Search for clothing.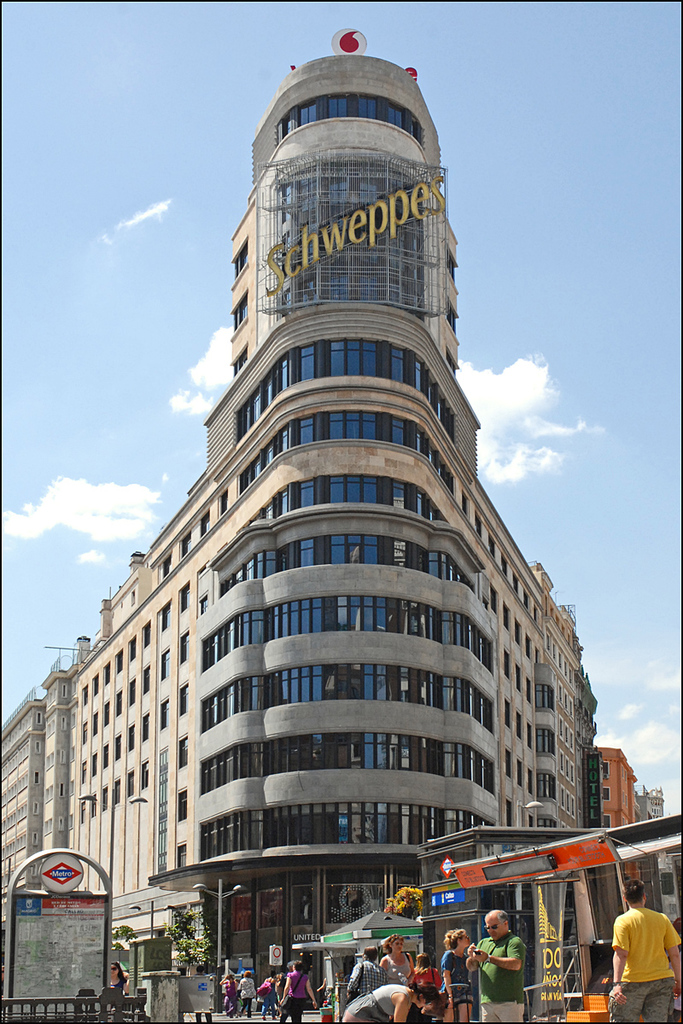
Found at {"left": 111, "top": 963, "right": 126, "bottom": 995}.
